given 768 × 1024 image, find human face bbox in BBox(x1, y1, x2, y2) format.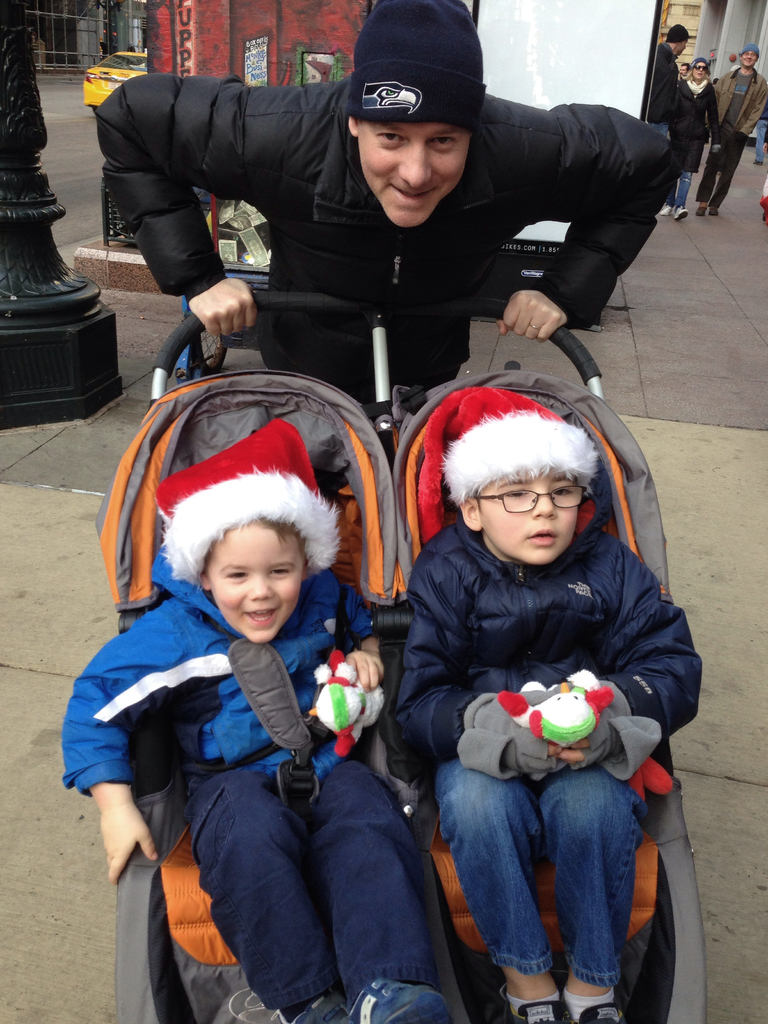
BBox(677, 43, 687, 52).
